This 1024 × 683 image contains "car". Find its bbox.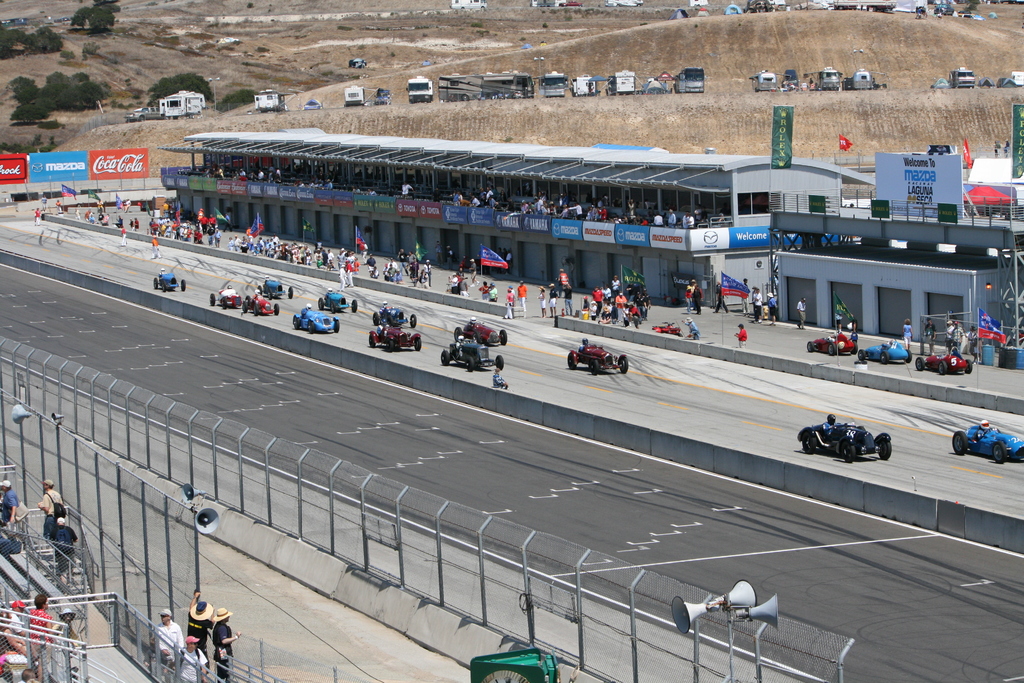
bbox(442, 345, 503, 368).
